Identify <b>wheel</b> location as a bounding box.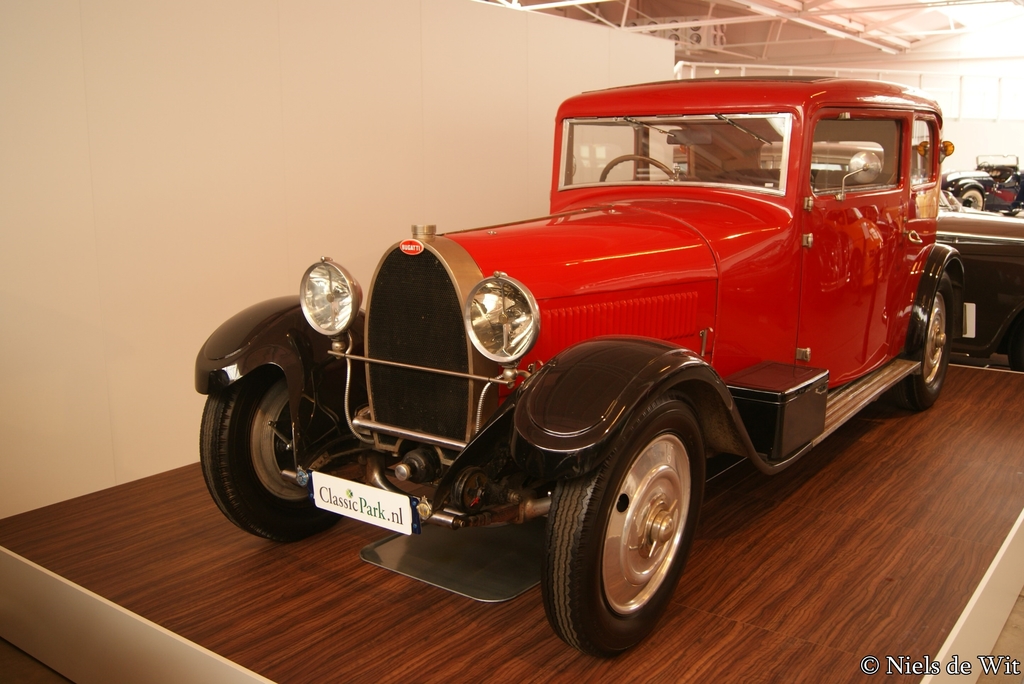
crop(598, 156, 676, 183).
